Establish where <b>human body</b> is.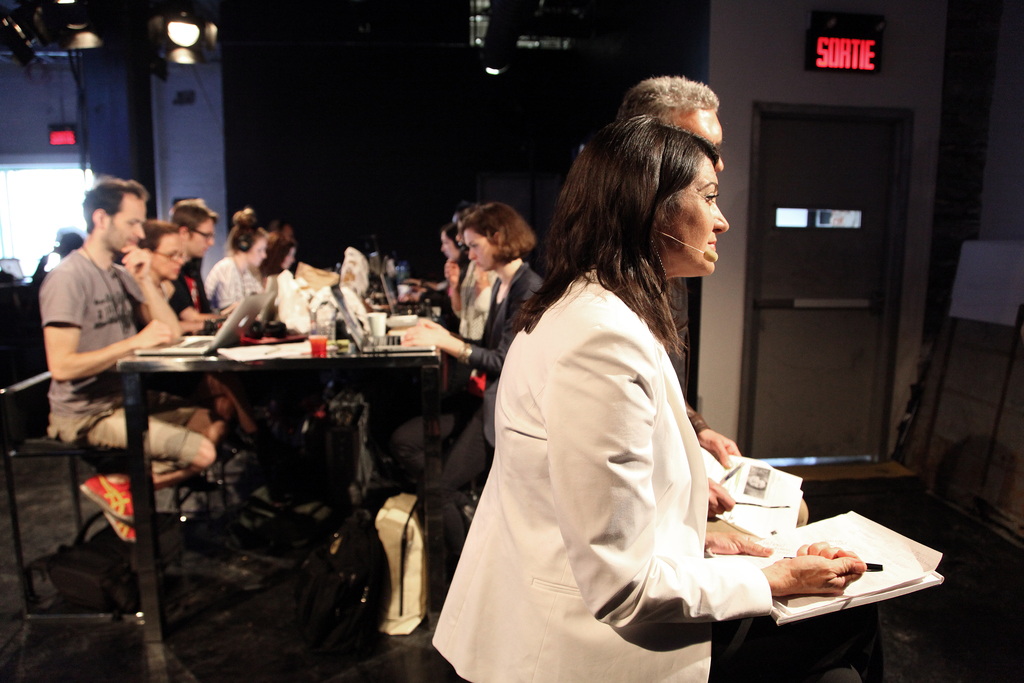
Established at 203:222:270:337.
